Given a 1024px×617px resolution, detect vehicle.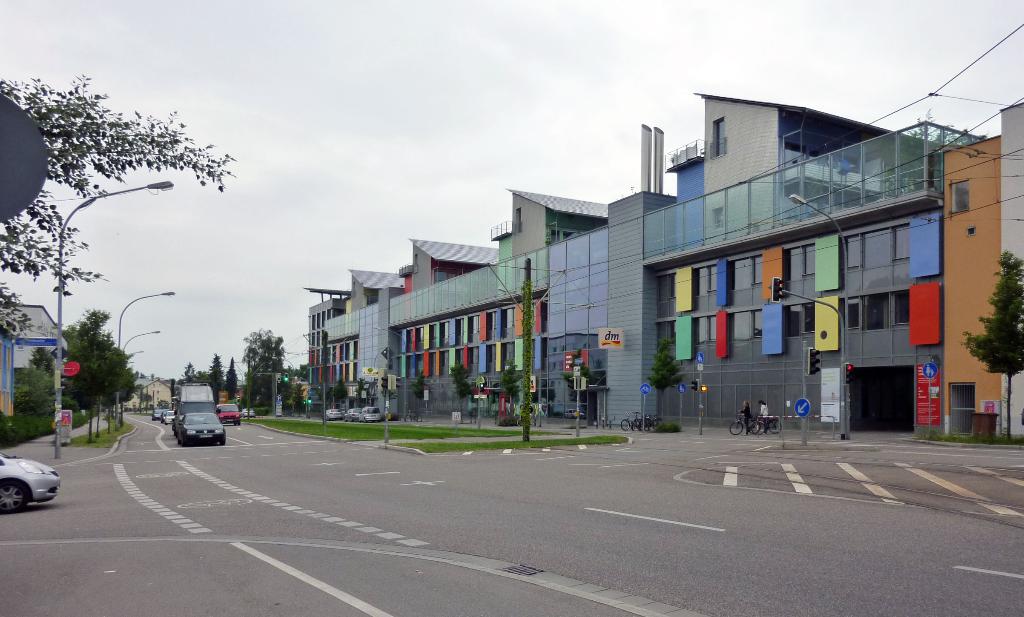
<box>0,450,60,518</box>.
